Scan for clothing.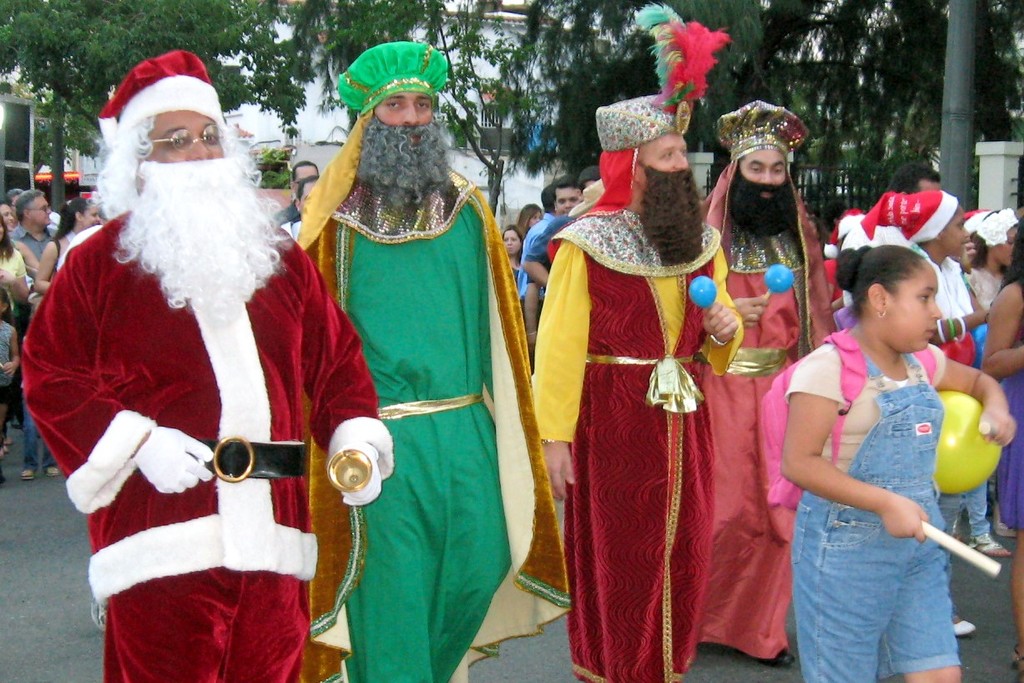
Scan result: rect(0, 250, 30, 302).
